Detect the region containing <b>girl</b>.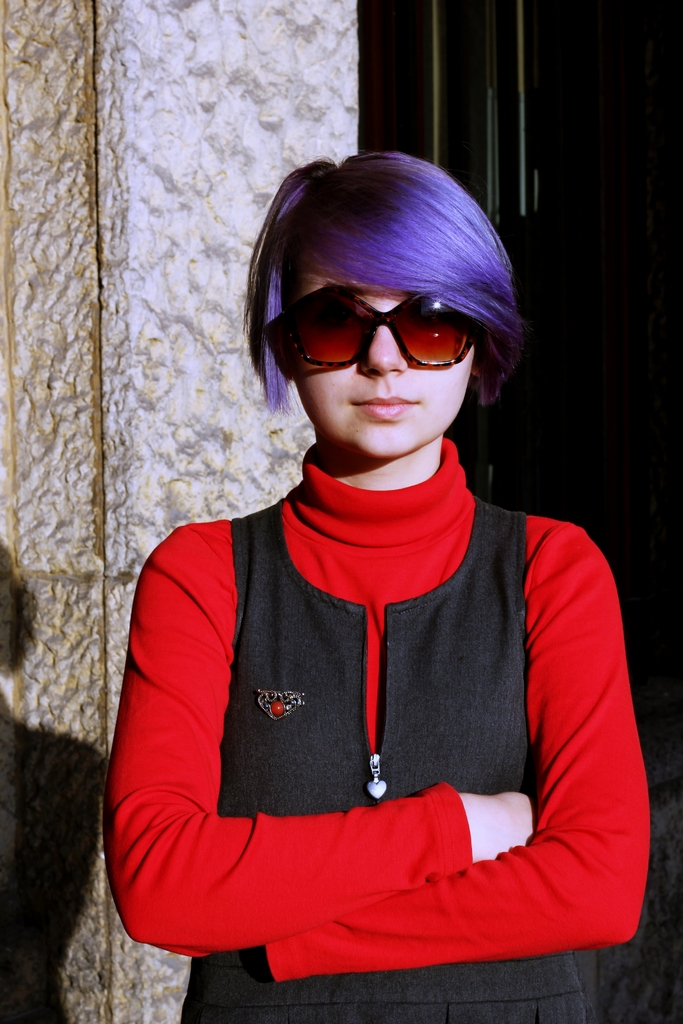
<region>100, 148, 652, 1023</region>.
